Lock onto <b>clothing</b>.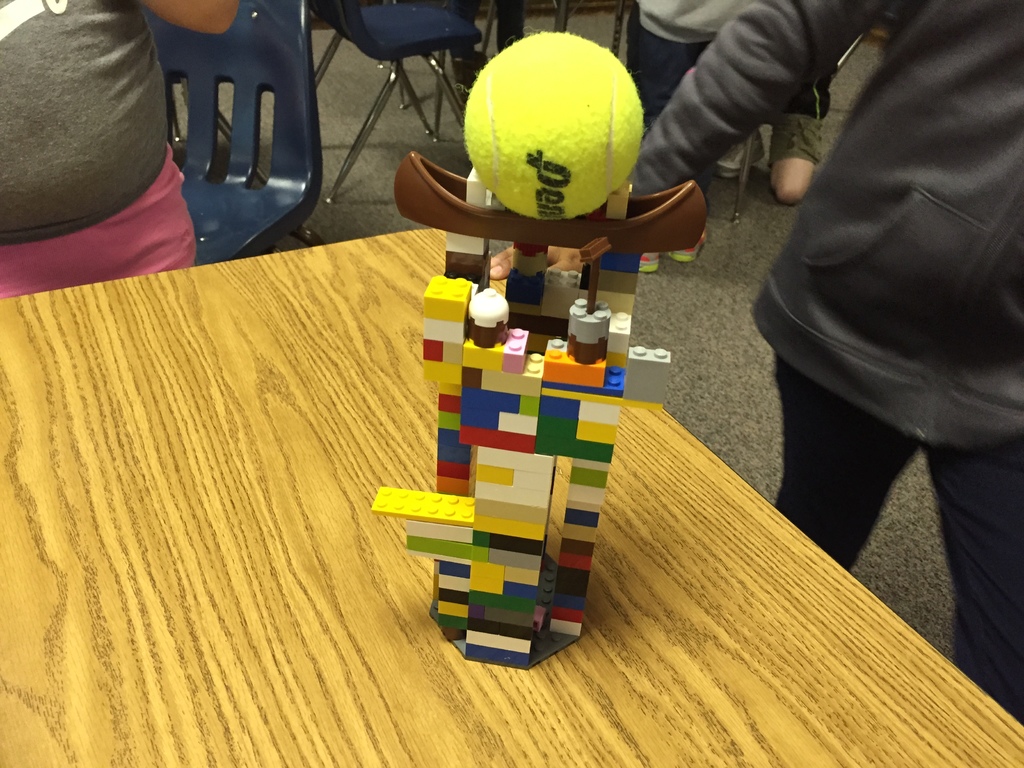
Locked: [624,0,1023,723].
